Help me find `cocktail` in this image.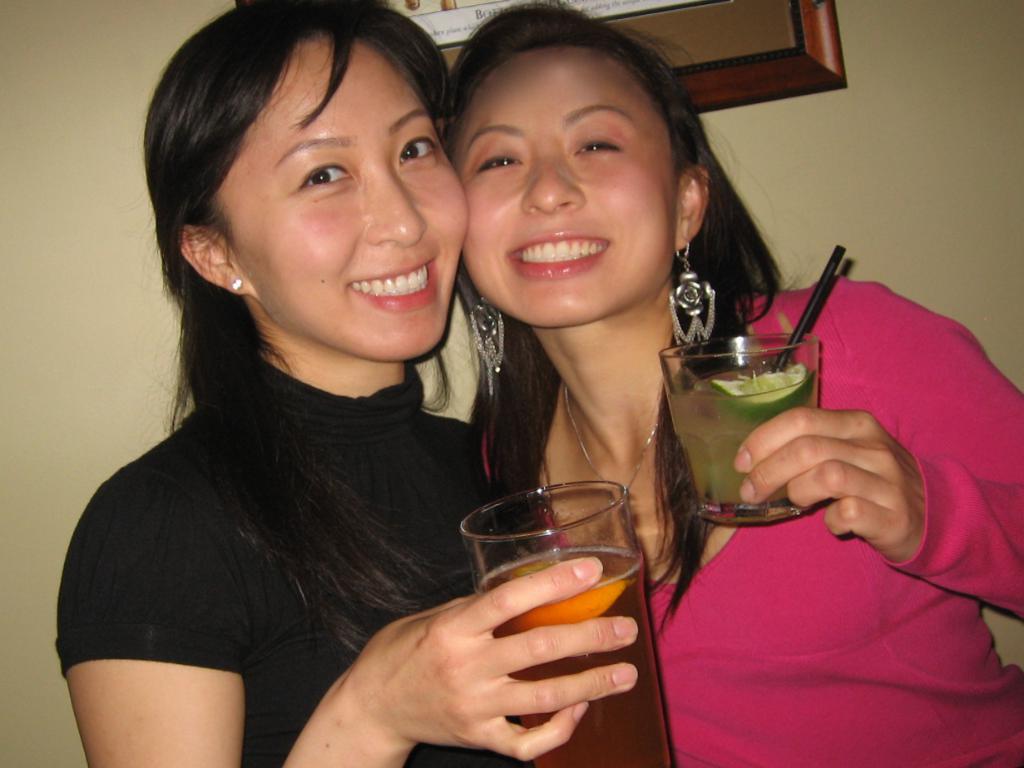
Found it: crop(659, 335, 819, 520).
